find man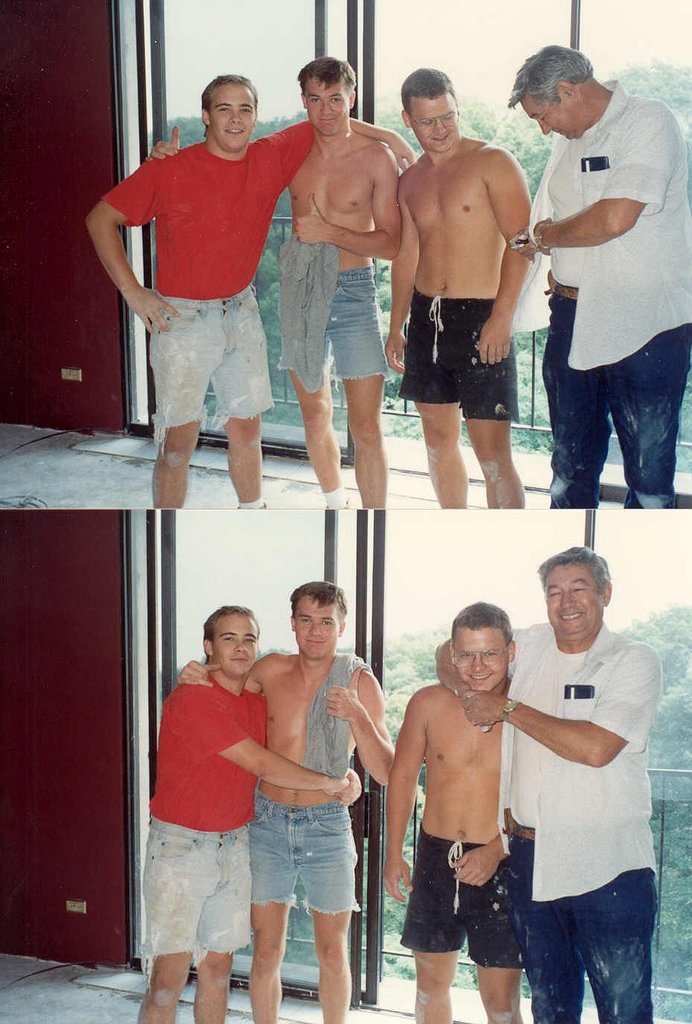
x1=132 y1=37 x2=402 y2=500
